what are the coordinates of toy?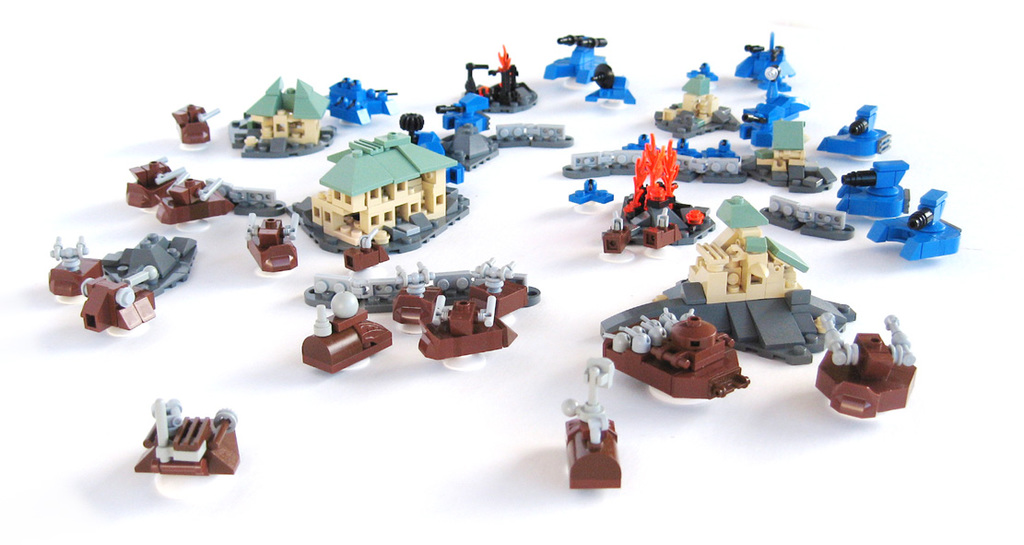
603 208 663 253.
